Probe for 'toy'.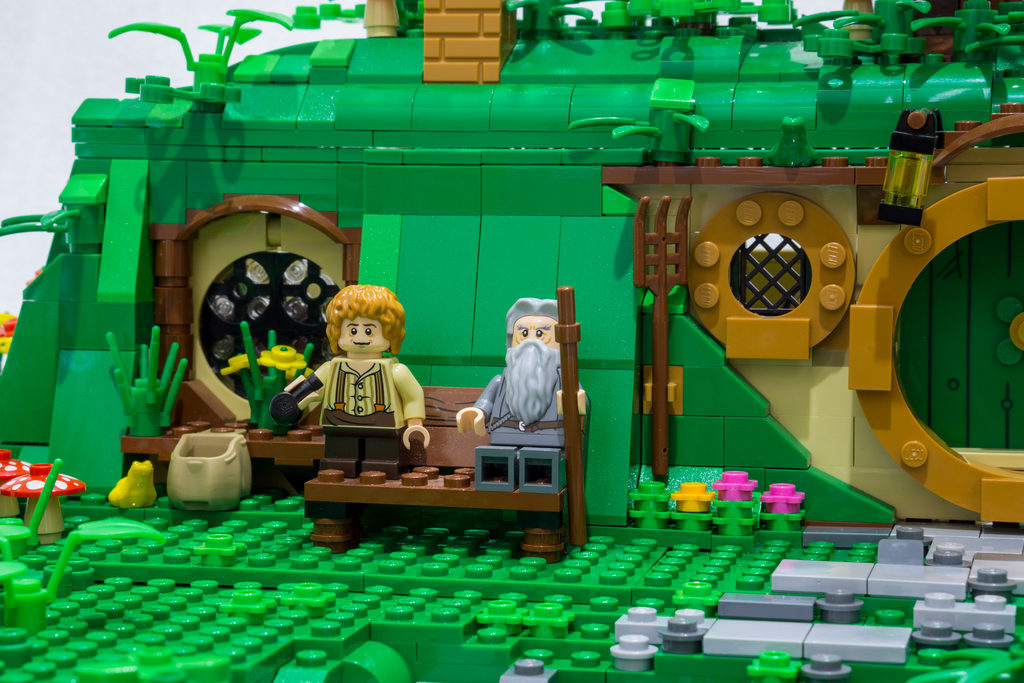
Probe result: l=294, t=276, r=424, b=477.
